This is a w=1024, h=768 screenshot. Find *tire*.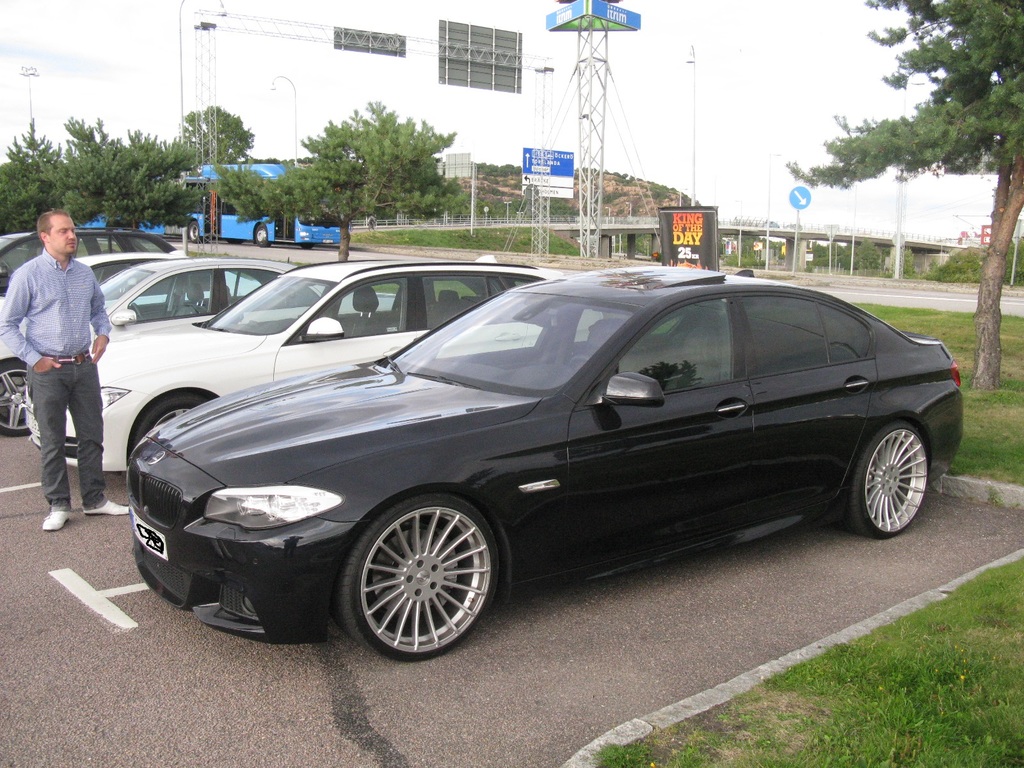
Bounding box: pyautogui.locateOnScreen(848, 426, 929, 538).
